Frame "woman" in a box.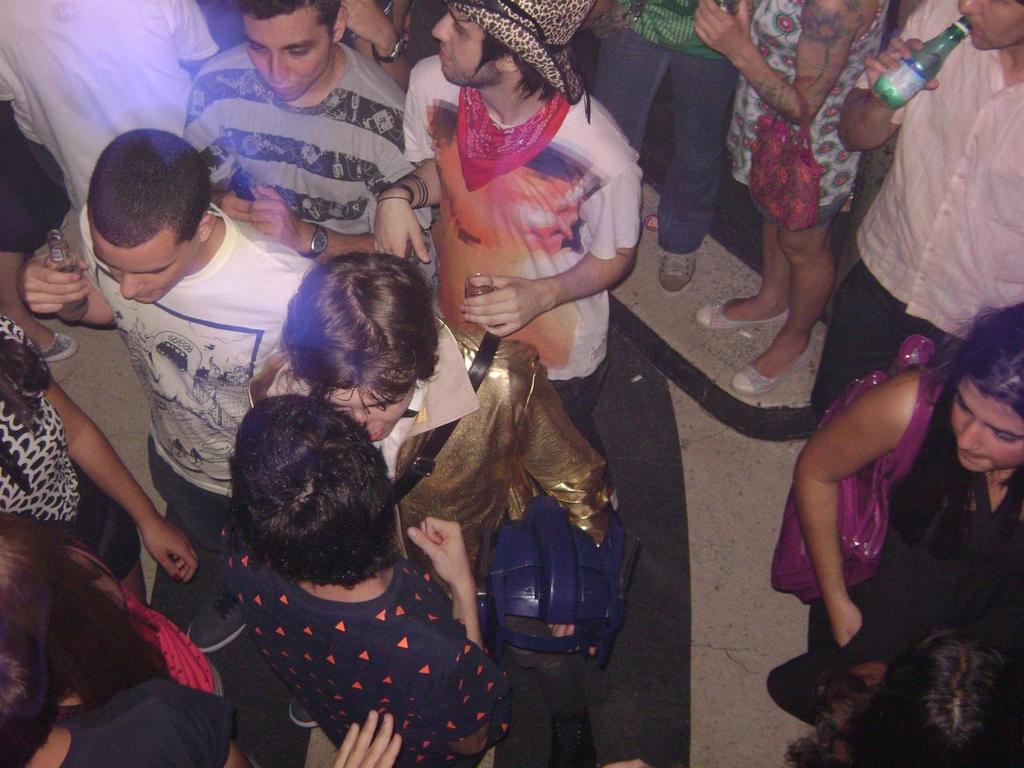
<bbox>678, 0, 889, 405</bbox>.
